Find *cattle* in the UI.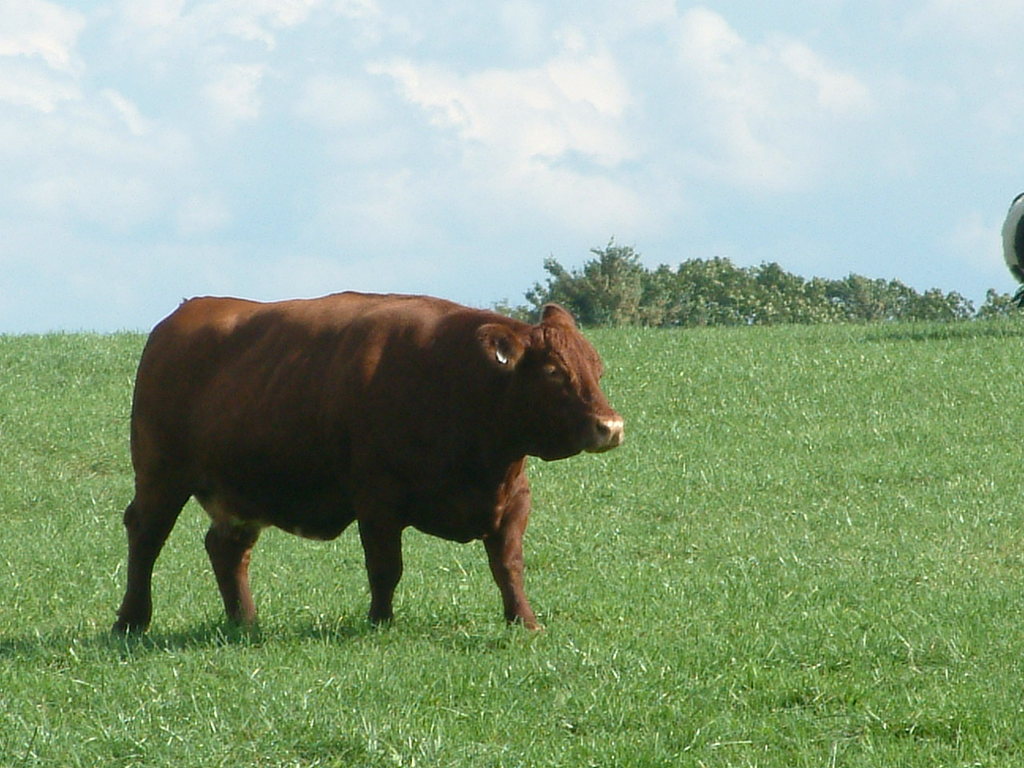
UI element at box=[104, 291, 626, 630].
